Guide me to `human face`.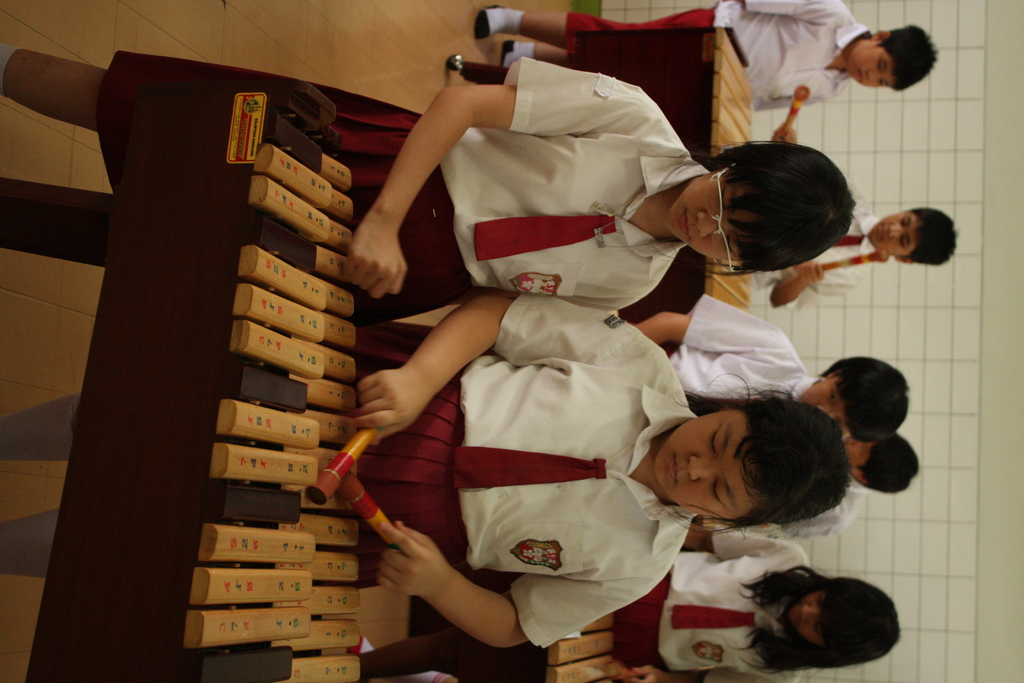
Guidance: 797,582,828,645.
